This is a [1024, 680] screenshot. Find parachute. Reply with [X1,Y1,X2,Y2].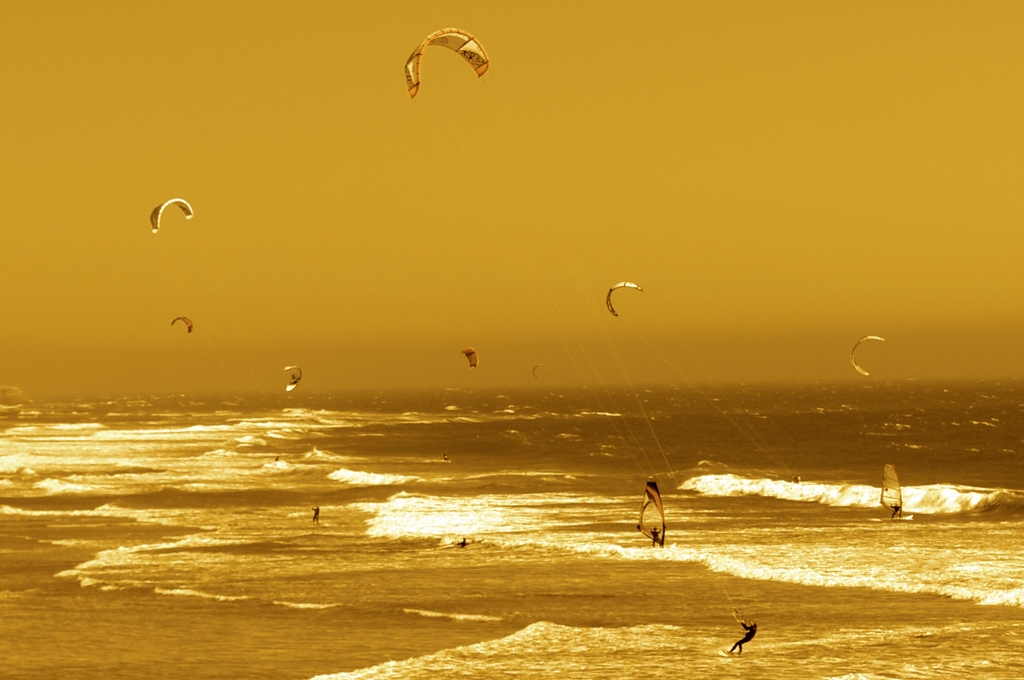
[604,279,642,319].
